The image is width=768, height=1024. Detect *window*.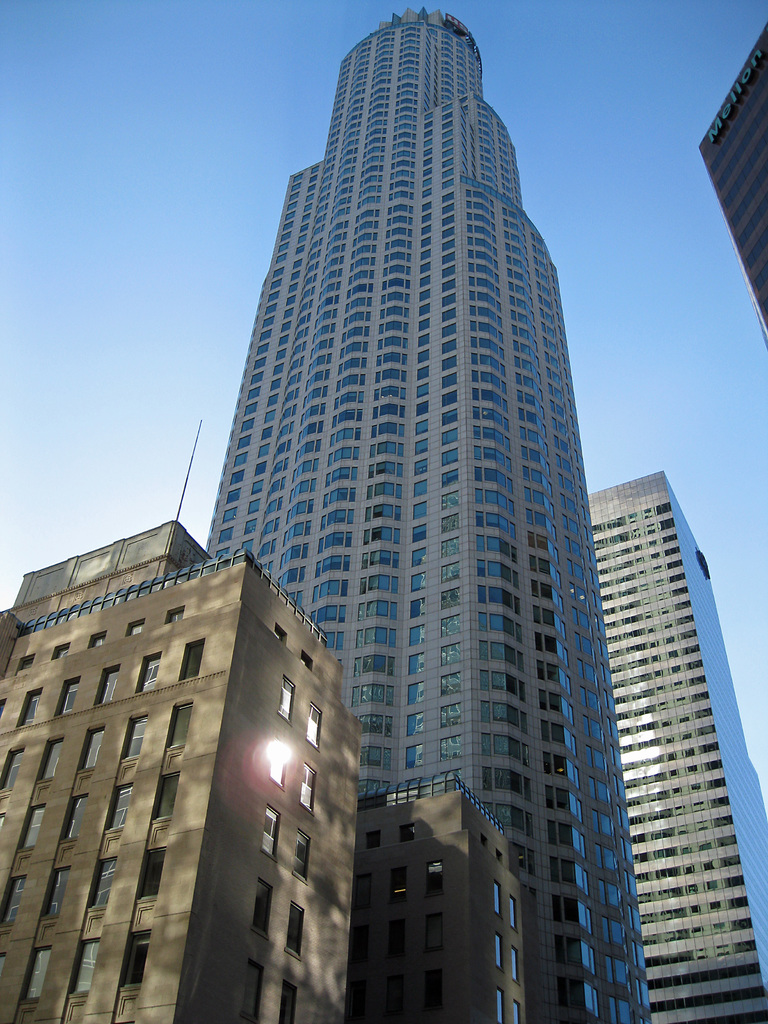
Detection: (279,979,296,1023).
